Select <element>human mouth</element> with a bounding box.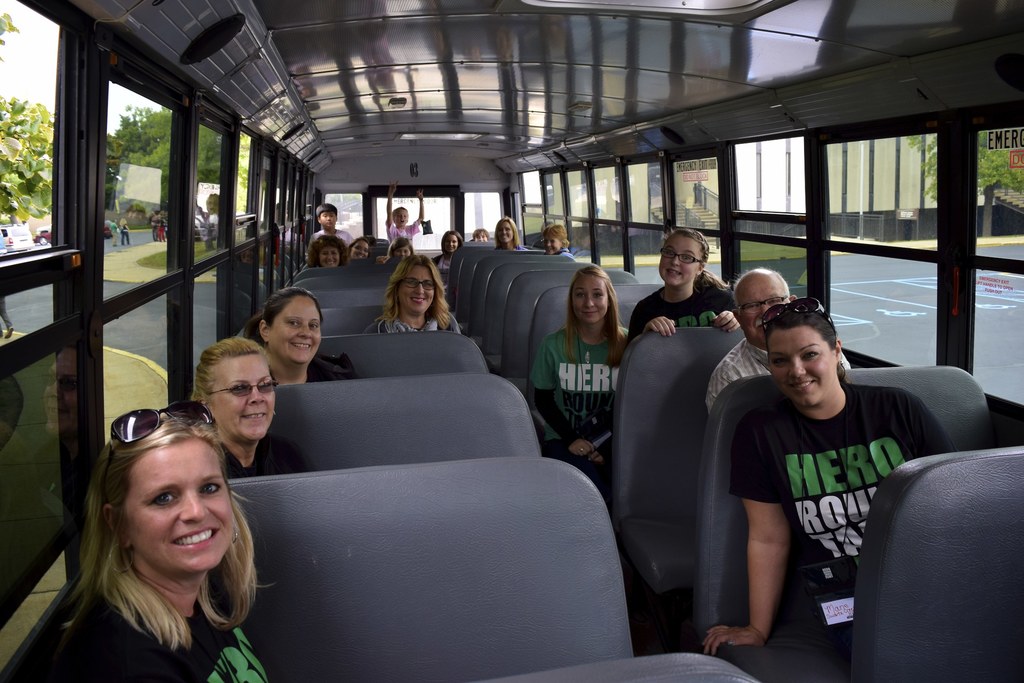
x1=414 y1=299 x2=425 y2=308.
